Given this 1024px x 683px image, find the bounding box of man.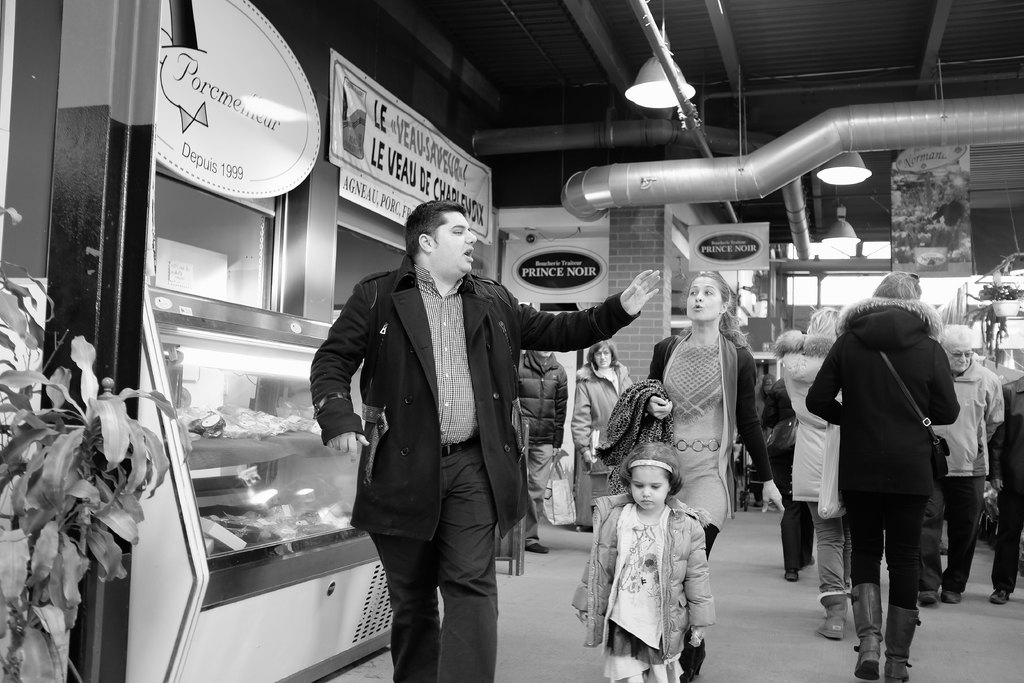
x1=310 y1=201 x2=666 y2=682.
